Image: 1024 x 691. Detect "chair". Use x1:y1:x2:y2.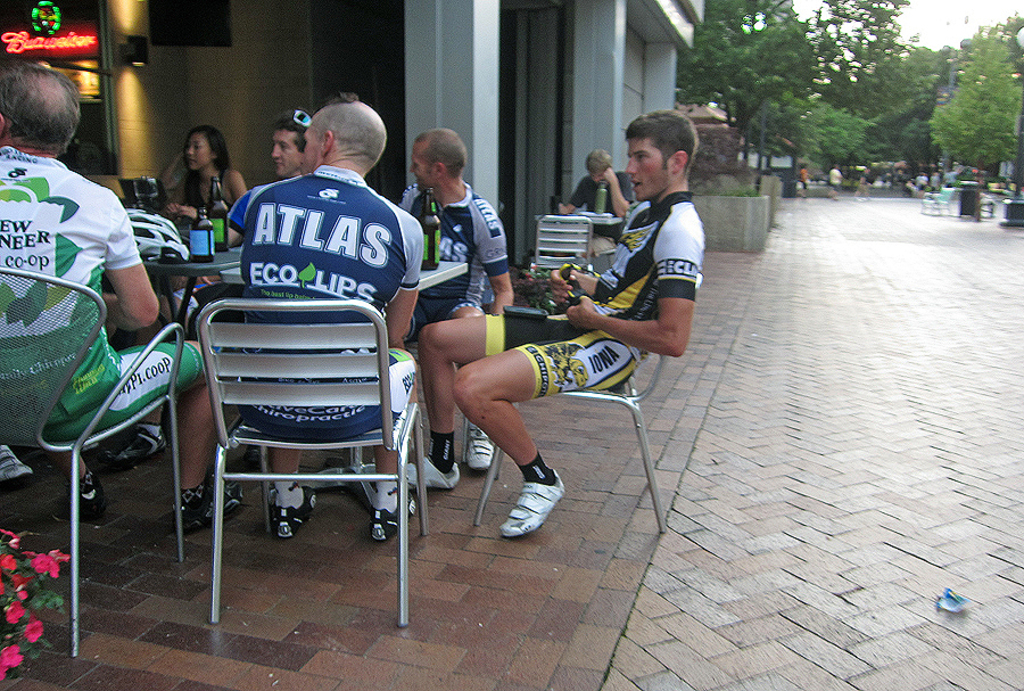
466:274:705:534.
